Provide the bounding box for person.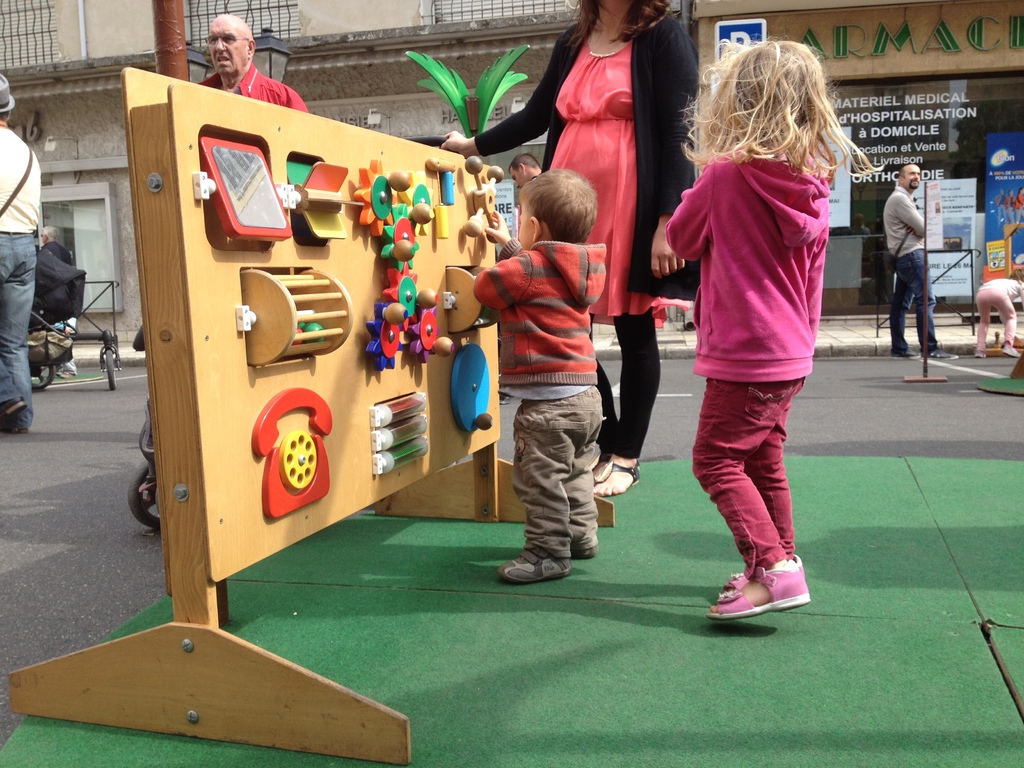
(left=880, top=151, right=941, bottom=356).
